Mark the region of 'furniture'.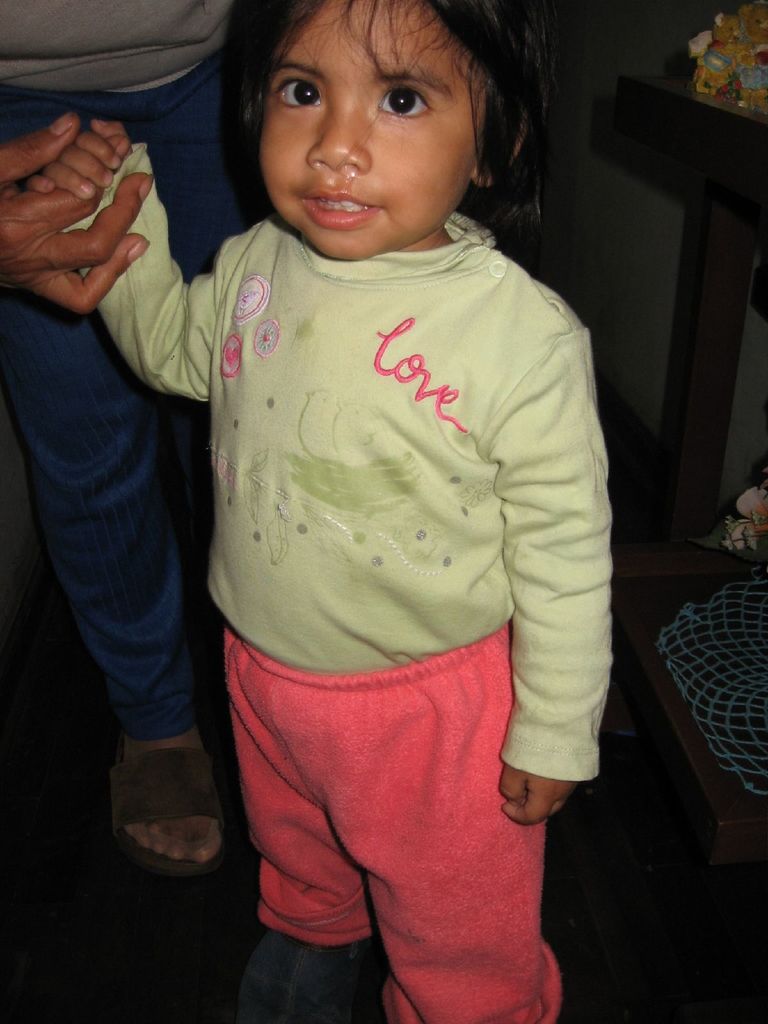
Region: locate(611, 64, 767, 867).
